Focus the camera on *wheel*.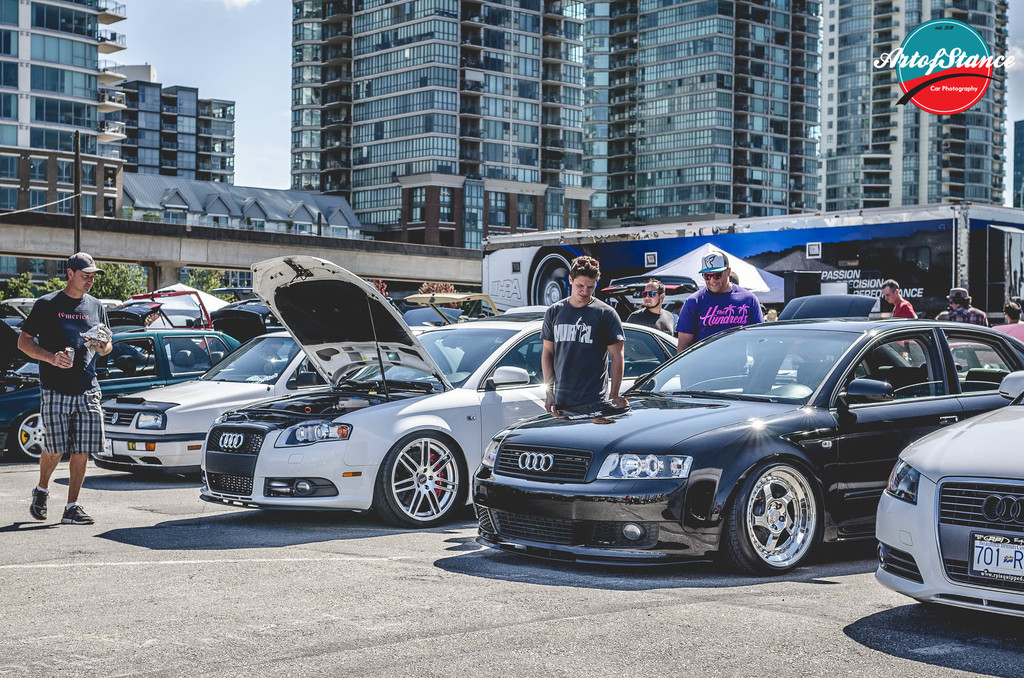
Focus region: (x1=722, y1=457, x2=824, y2=583).
